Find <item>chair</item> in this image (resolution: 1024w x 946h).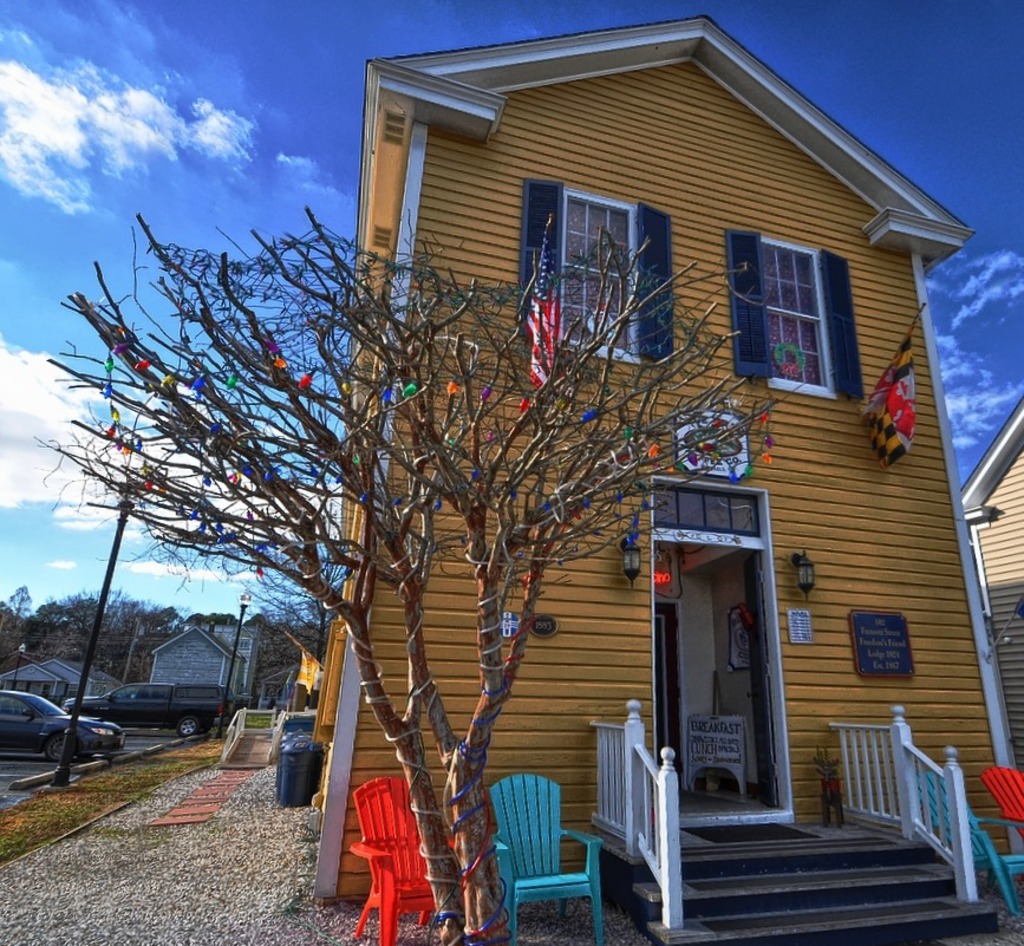
911/766/1023/927.
